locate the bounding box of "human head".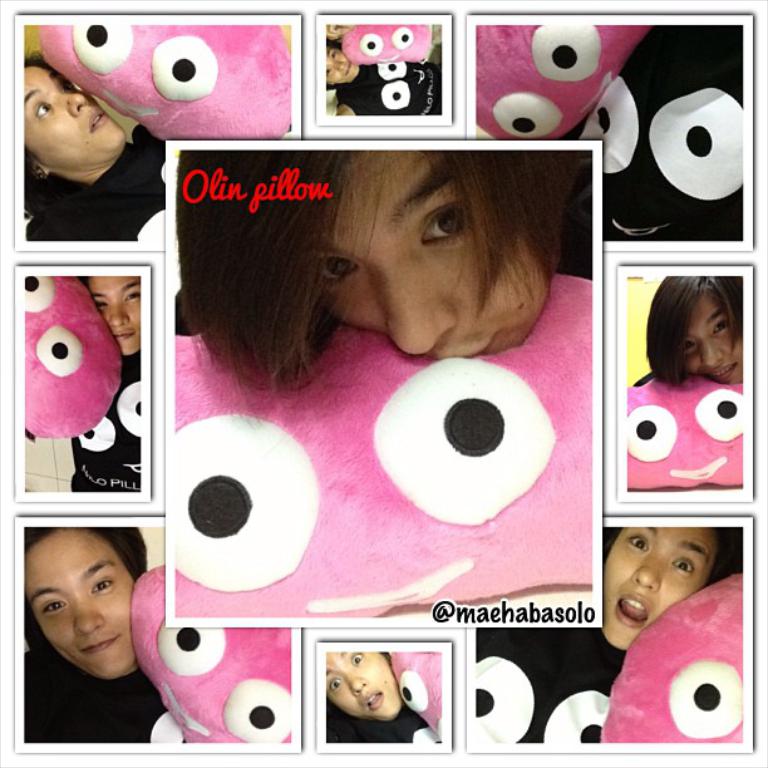
Bounding box: select_region(16, 54, 124, 176).
